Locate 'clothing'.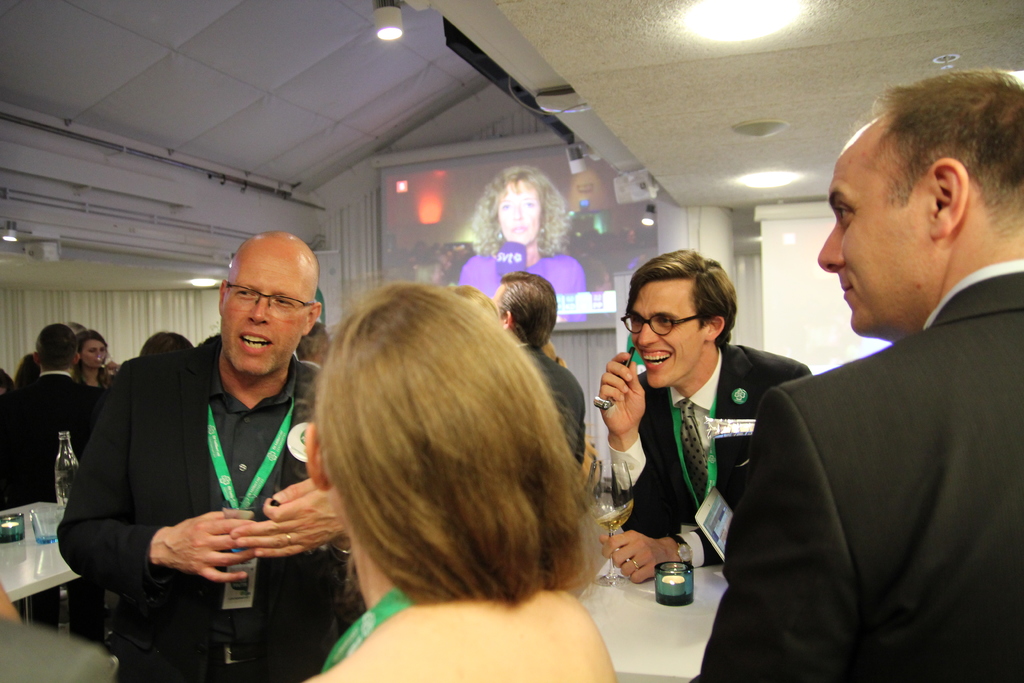
Bounding box: l=0, t=367, r=110, b=511.
